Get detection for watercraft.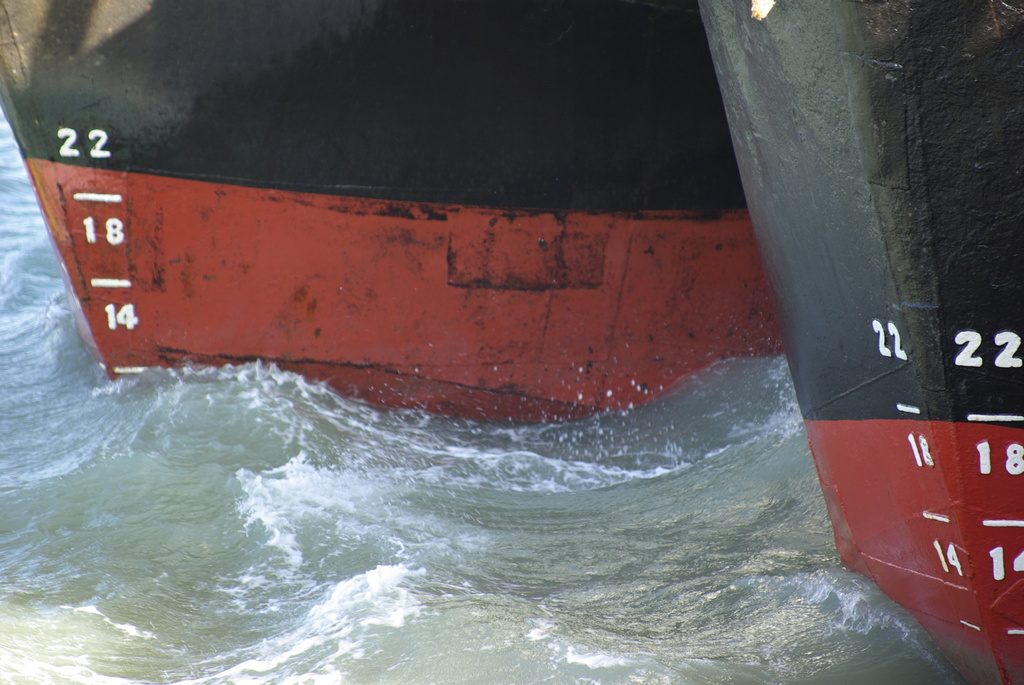
Detection: {"left": 701, "top": 0, "right": 1023, "bottom": 682}.
